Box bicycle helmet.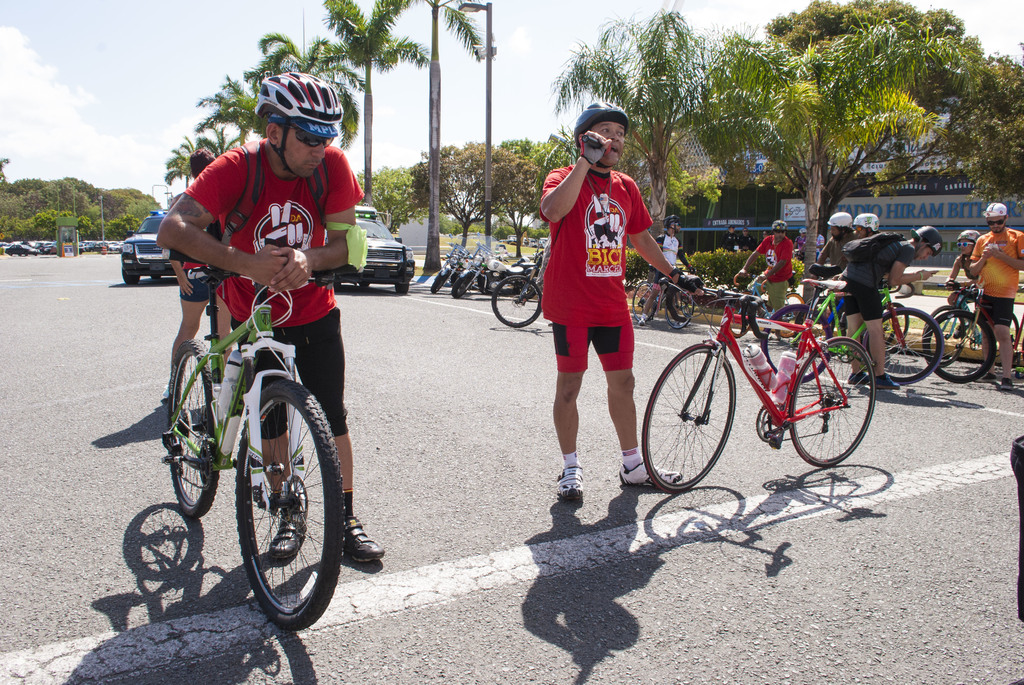
660:216:678:229.
